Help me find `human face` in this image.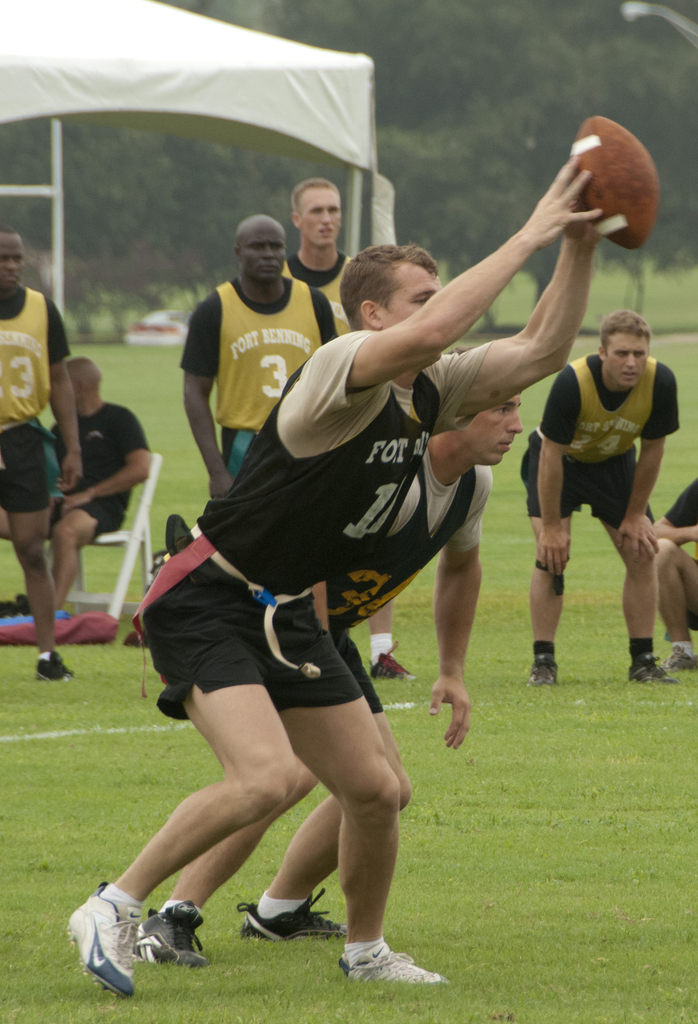
Found it: (301, 189, 338, 245).
